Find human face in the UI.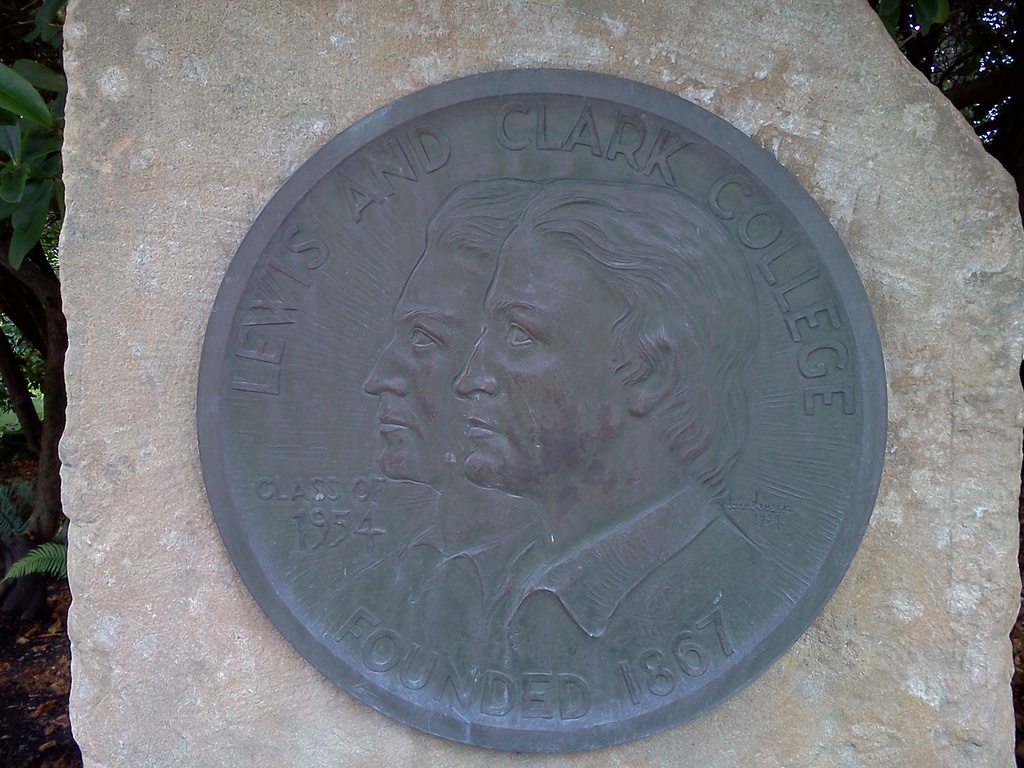
UI element at (x1=363, y1=236, x2=495, y2=483).
